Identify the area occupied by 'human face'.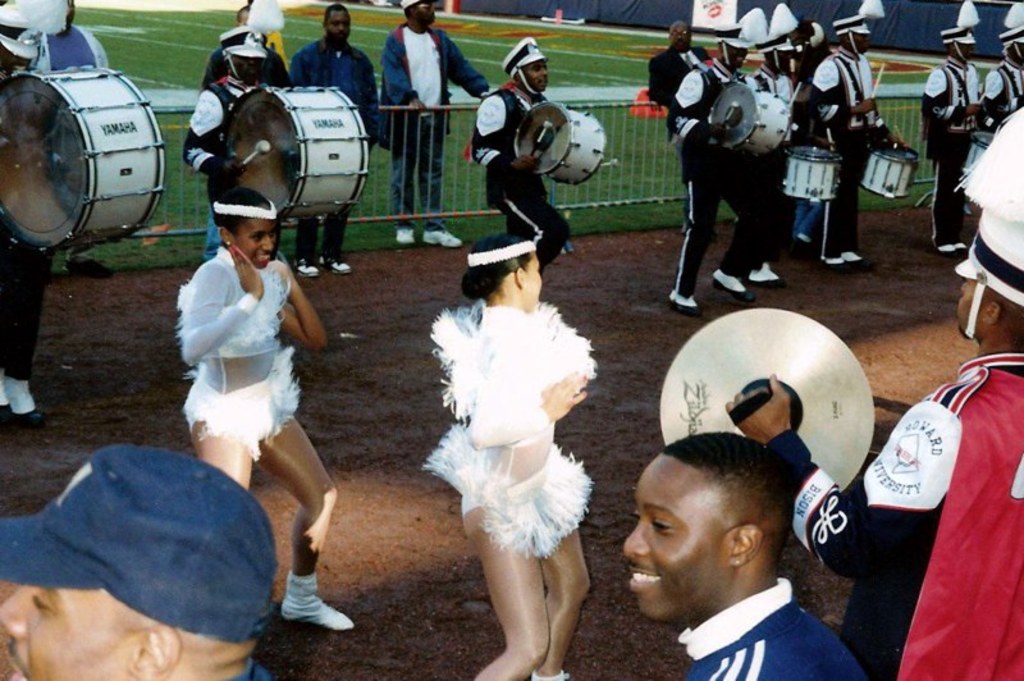
Area: 956:279:984:340.
